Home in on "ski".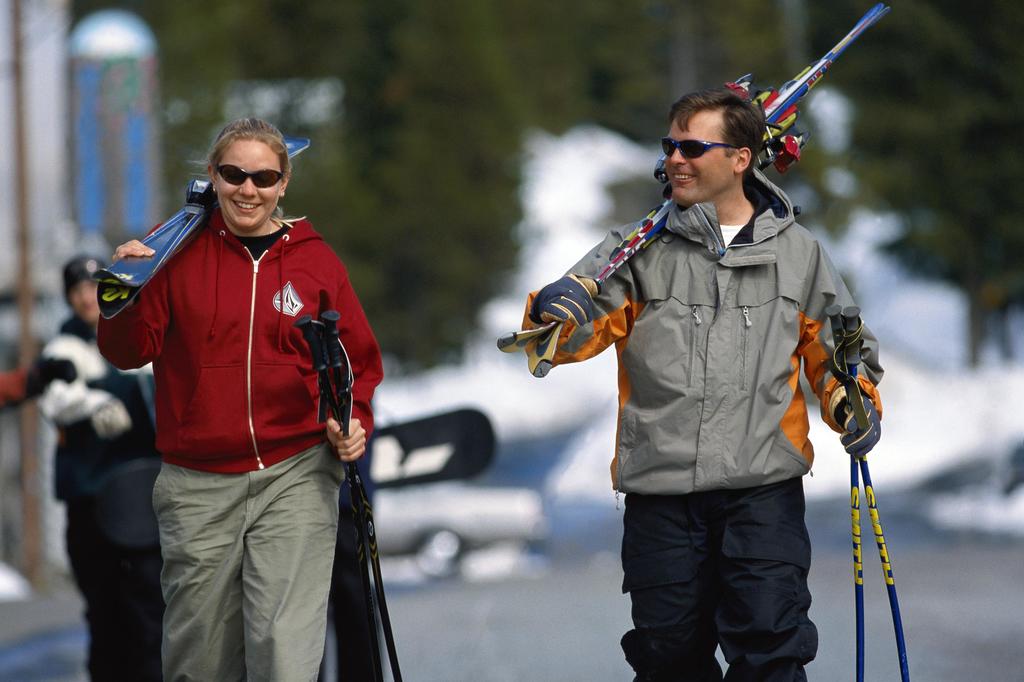
Homed in at 77/120/323/332.
